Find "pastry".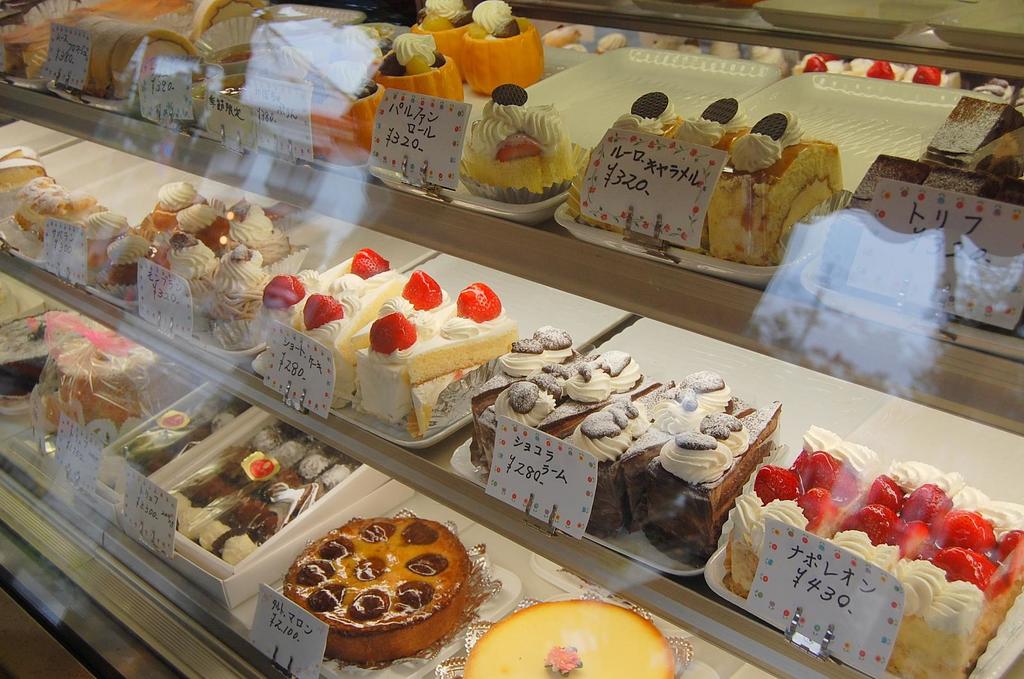
Rect(469, 325, 581, 411).
